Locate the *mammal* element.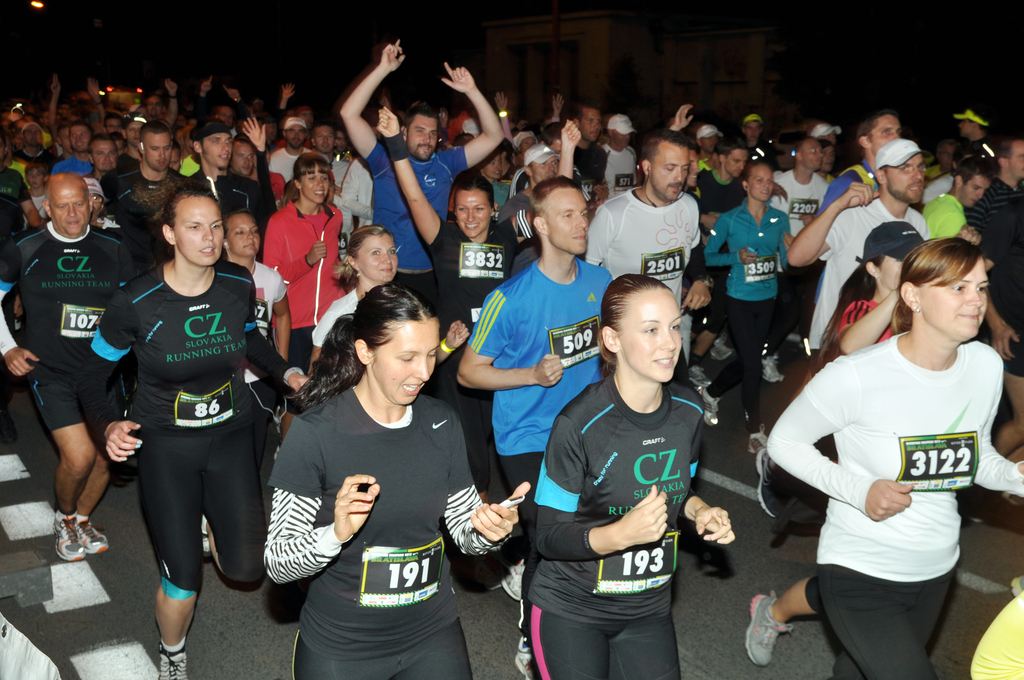
Element bbox: select_region(705, 159, 802, 451).
